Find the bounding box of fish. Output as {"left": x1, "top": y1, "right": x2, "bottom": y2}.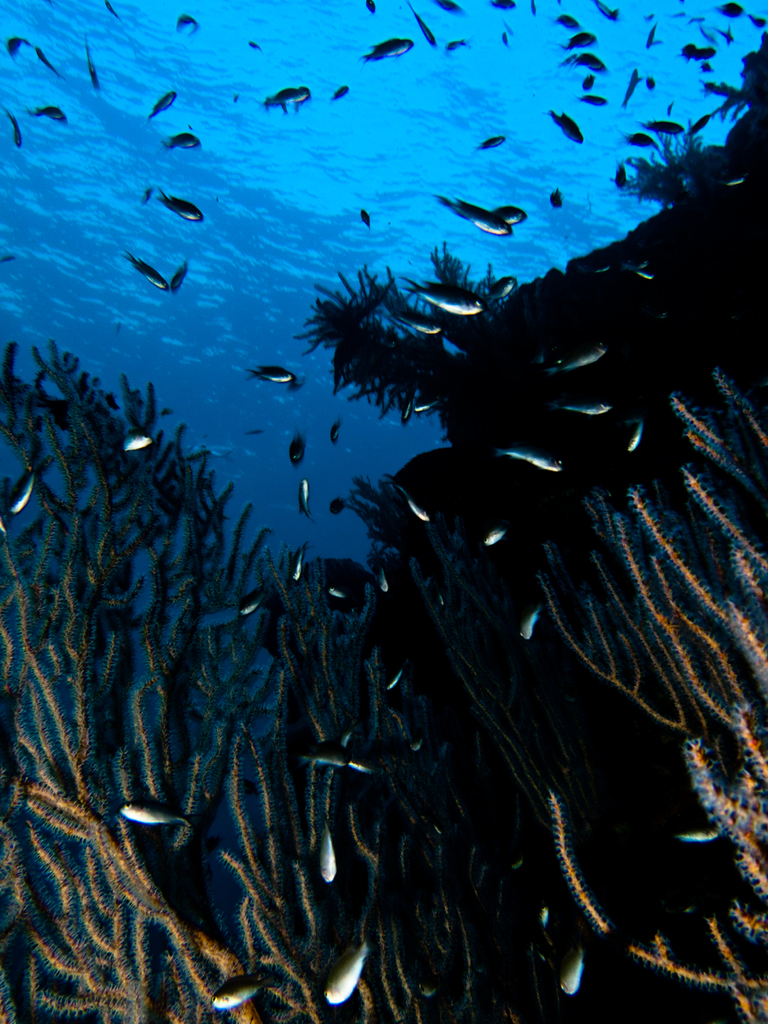
{"left": 321, "top": 929, "right": 376, "bottom": 1005}.
